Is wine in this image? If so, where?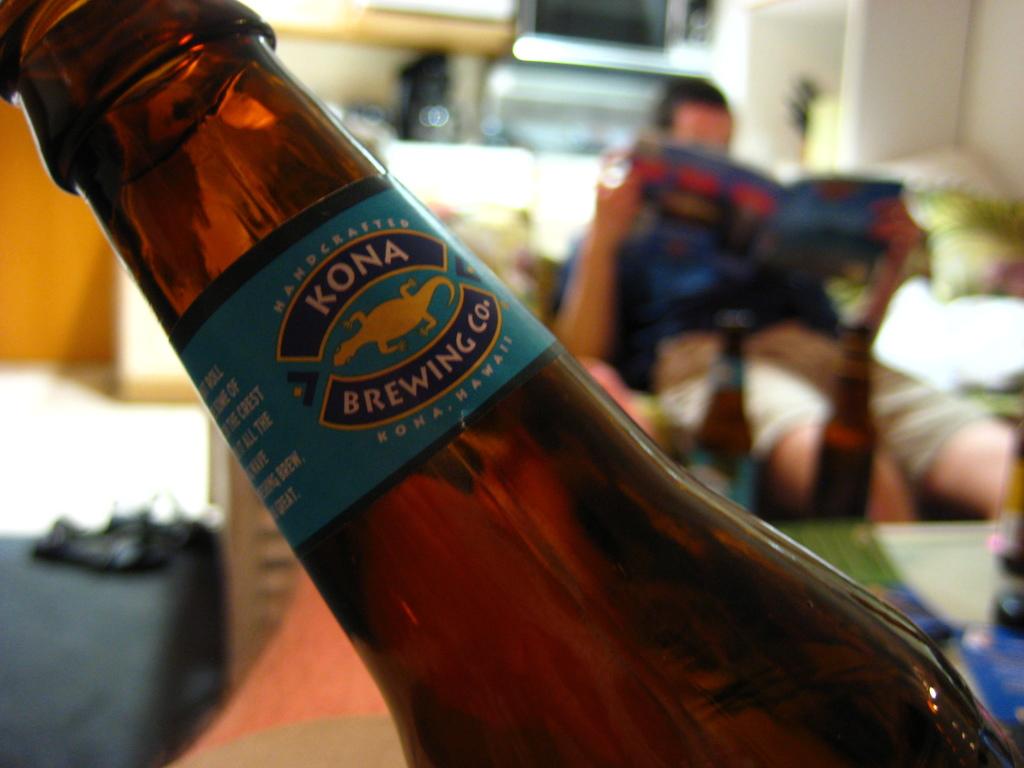
Yes, at {"left": 200, "top": 88, "right": 913, "bottom": 767}.
